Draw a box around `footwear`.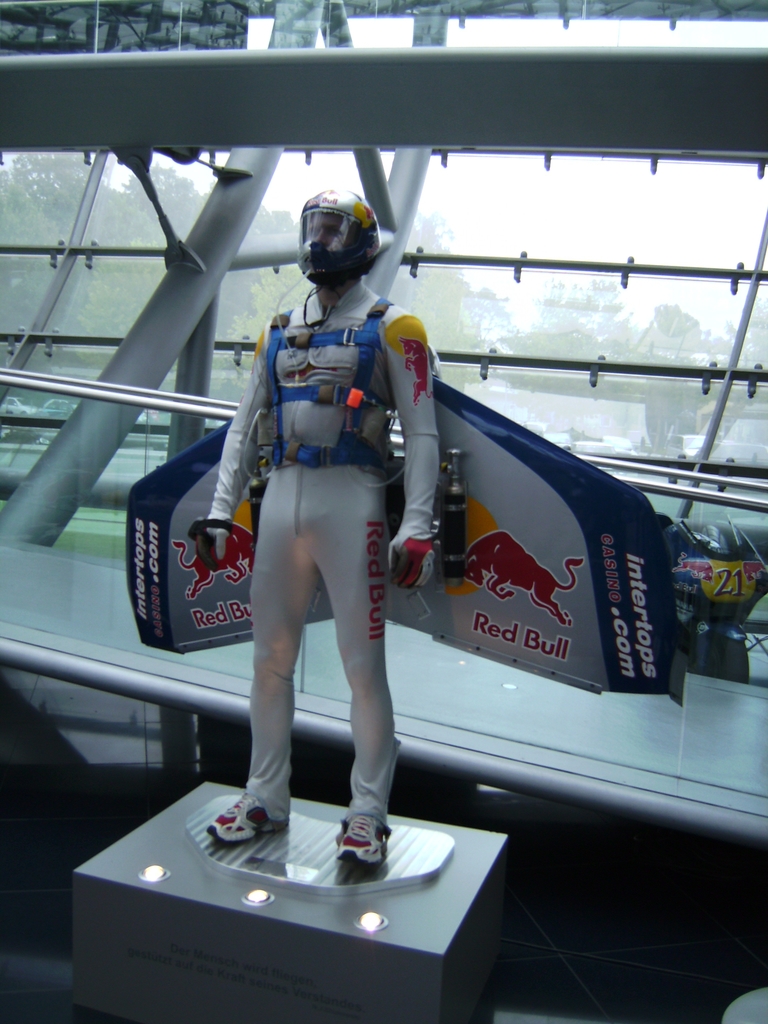
334 812 385 870.
